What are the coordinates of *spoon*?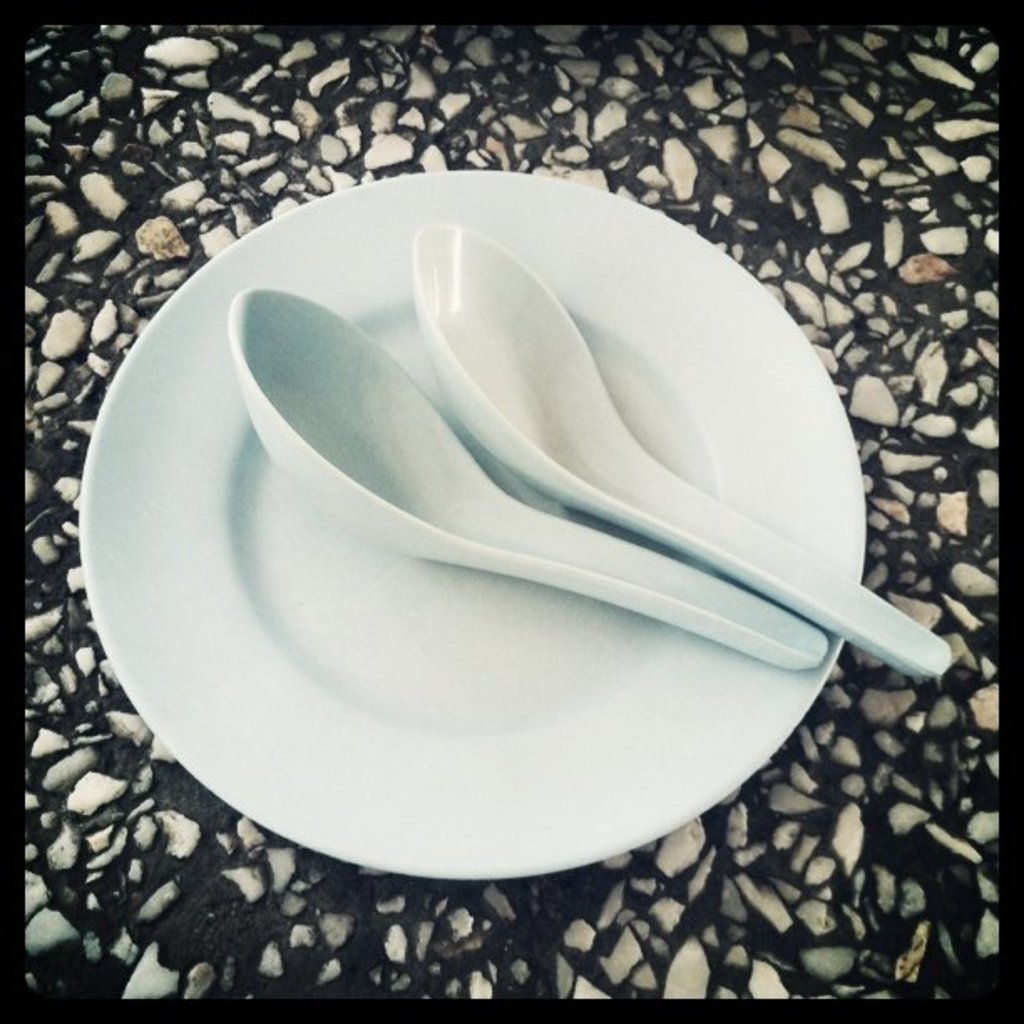
(410,221,945,679).
